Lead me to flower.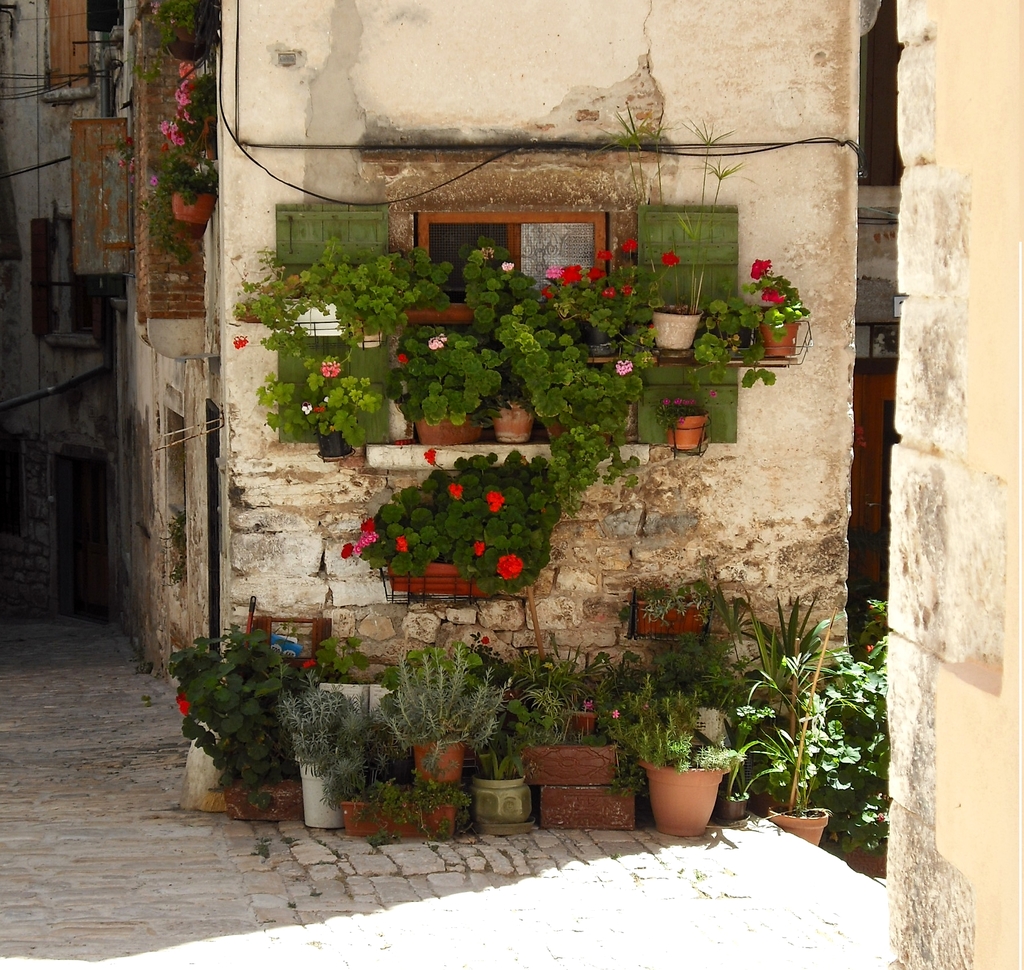
Lead to bbox=(545, 266, 563, 279).
